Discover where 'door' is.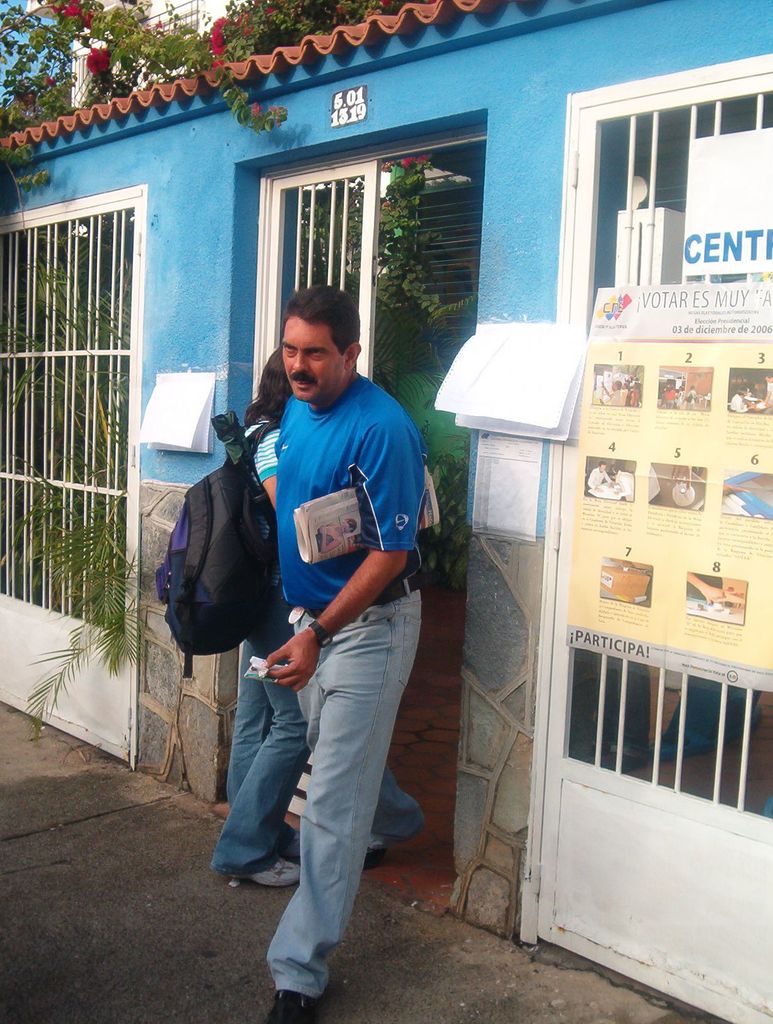
Discovered at 519/42/772/1023.
